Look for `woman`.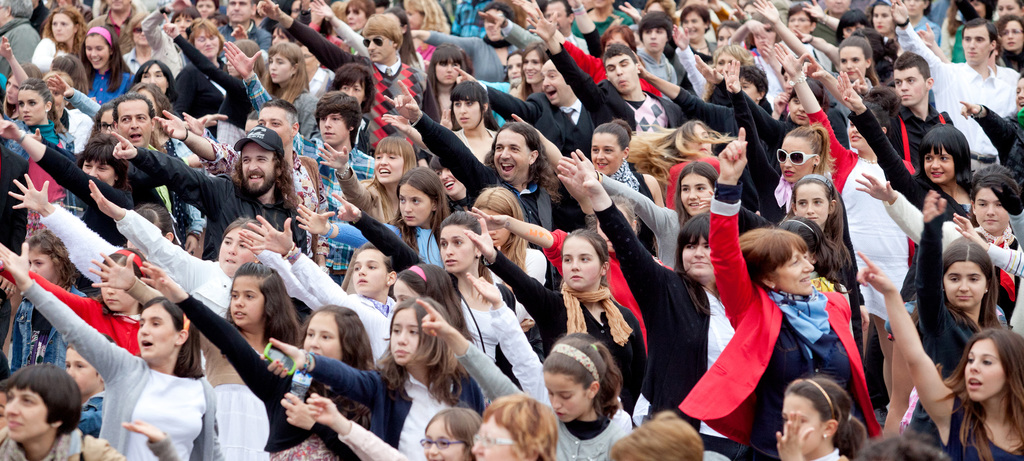
Found: box=[564, 146, 762, 460].
